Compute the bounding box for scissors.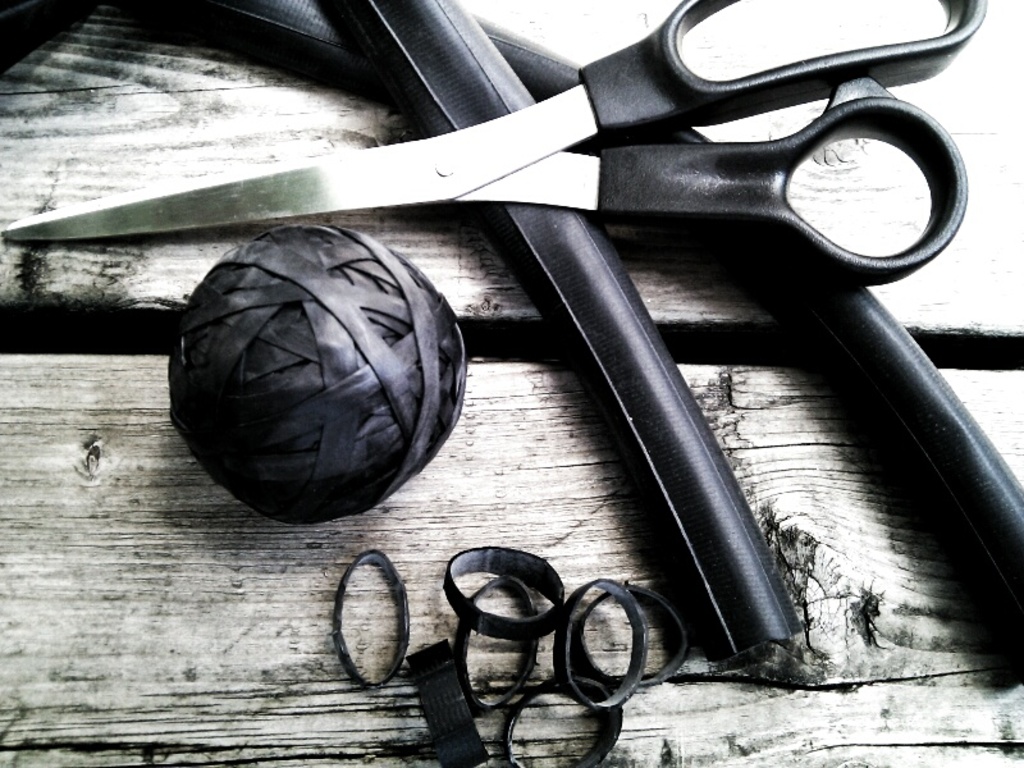
5 0 982 291.
